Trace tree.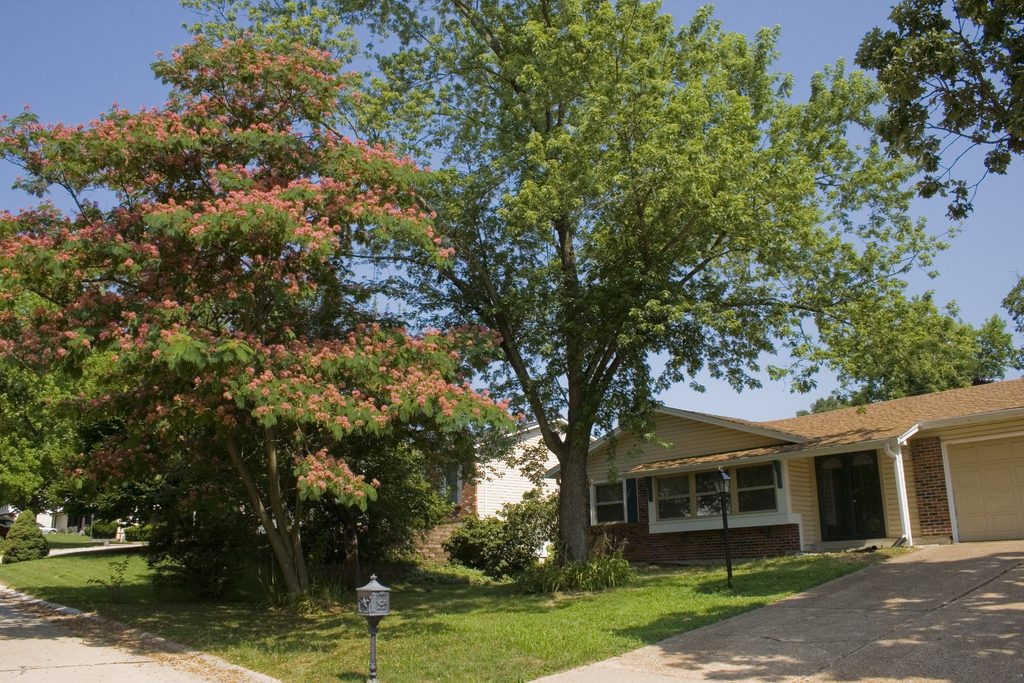
Traced to crop(0, 217, 120, 521).
